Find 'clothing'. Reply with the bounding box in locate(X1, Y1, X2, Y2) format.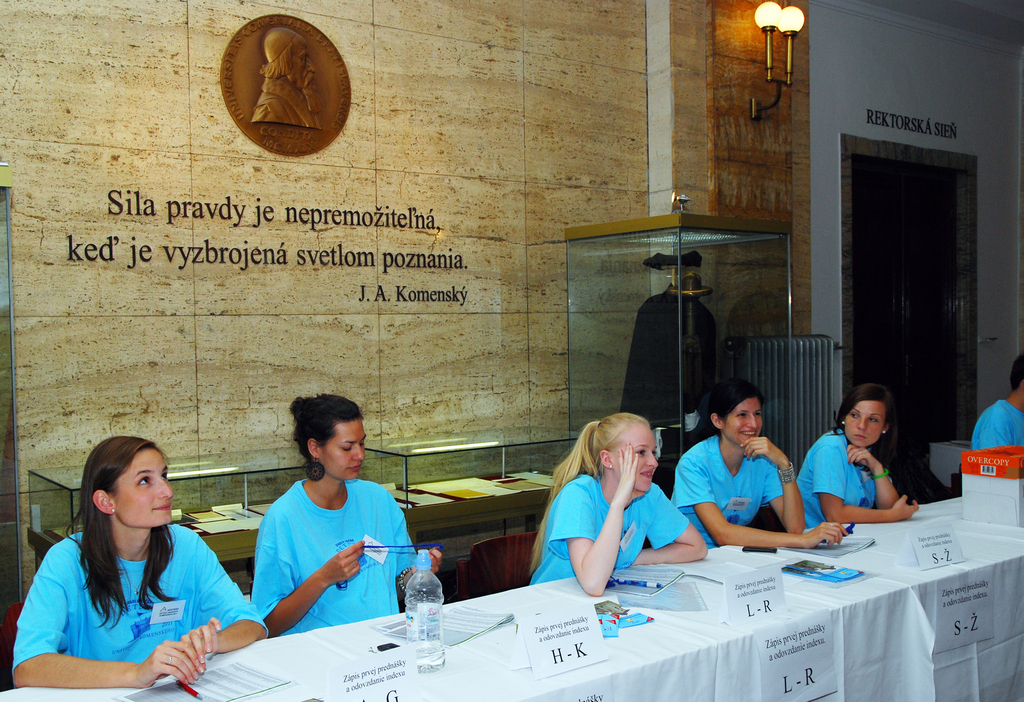
locate(797, 430, 870, 528).
